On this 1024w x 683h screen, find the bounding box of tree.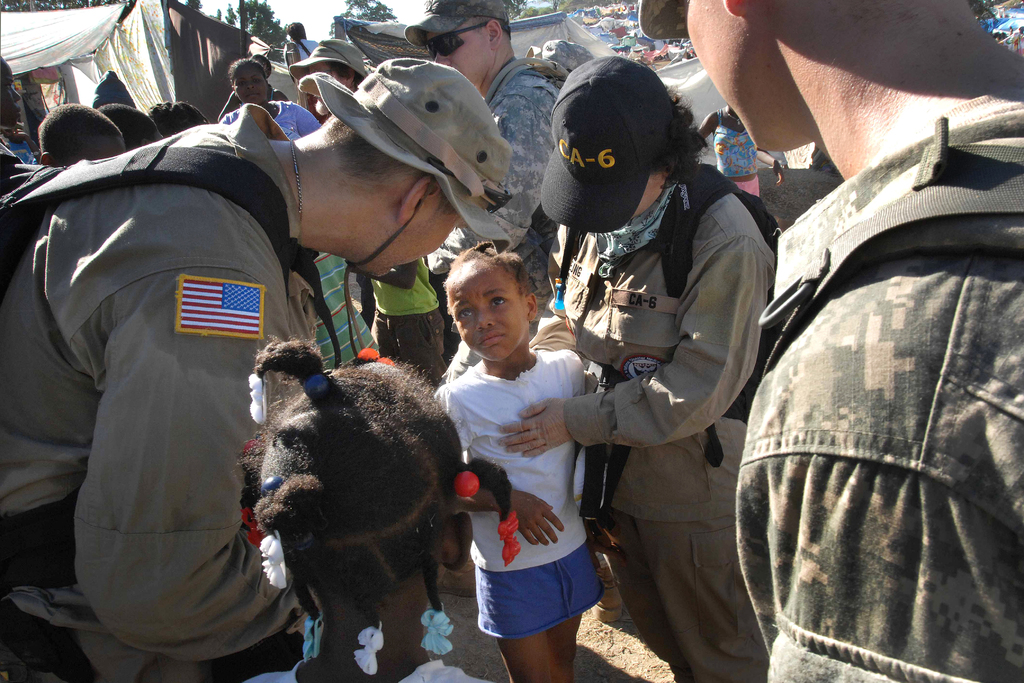
Bounding box: BBox(553, 0, 618, 13).
